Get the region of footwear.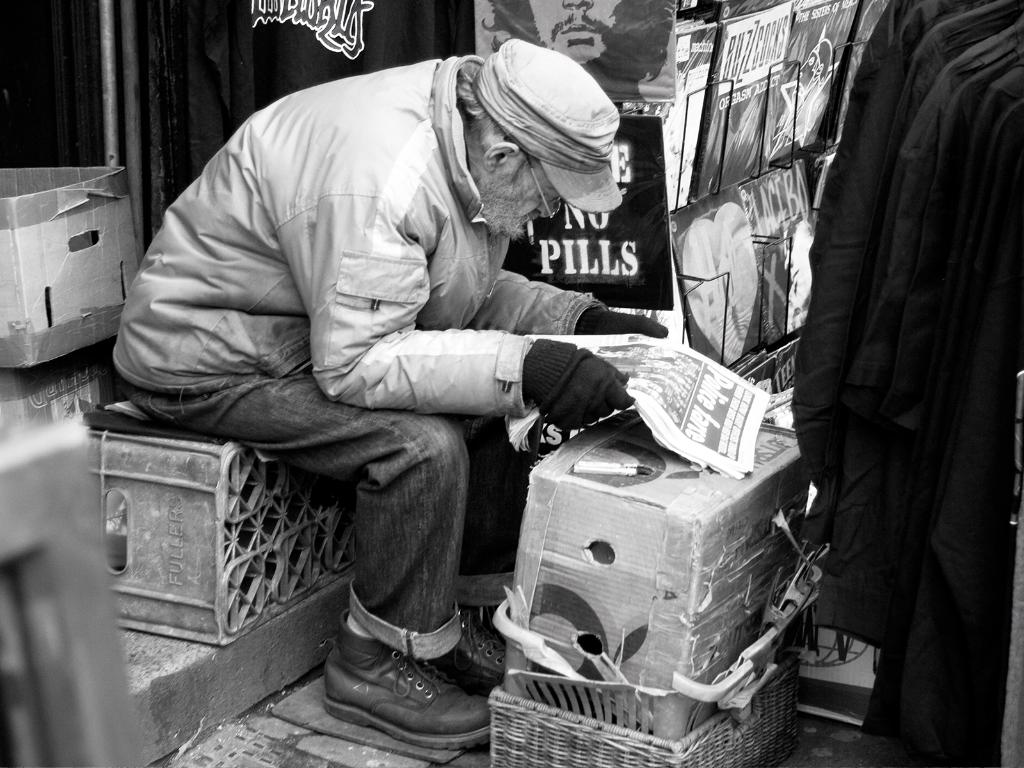
crop(310, 611, 491, 754).
